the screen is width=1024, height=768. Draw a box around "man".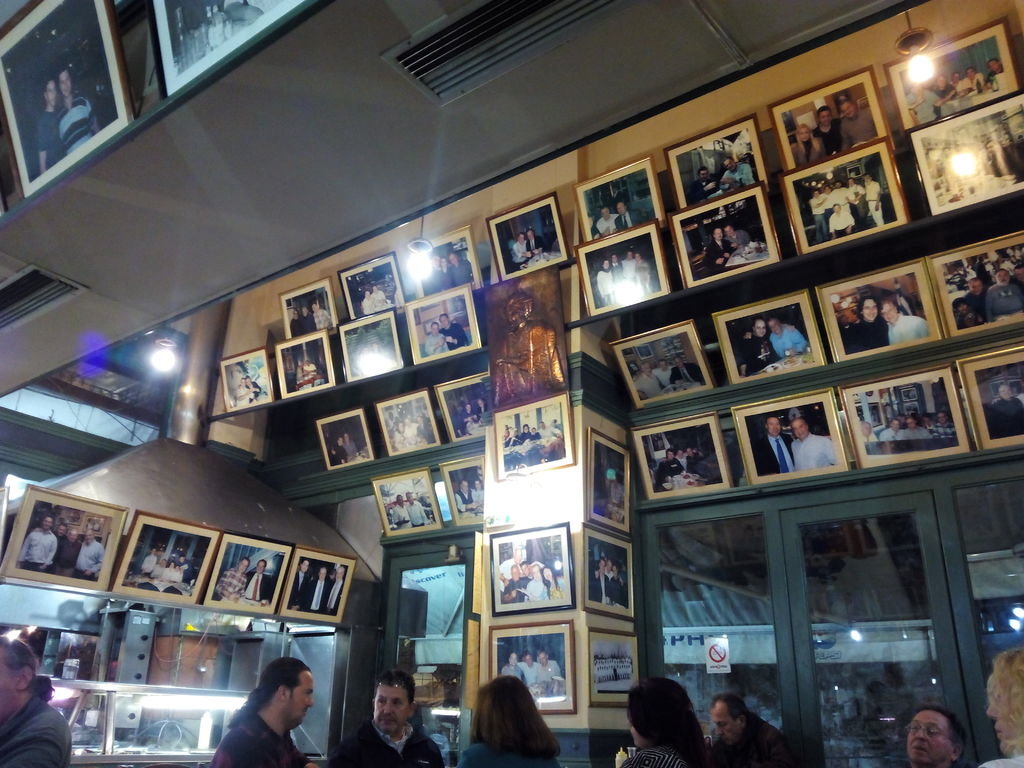
locate(608, 253, 630, 305).
